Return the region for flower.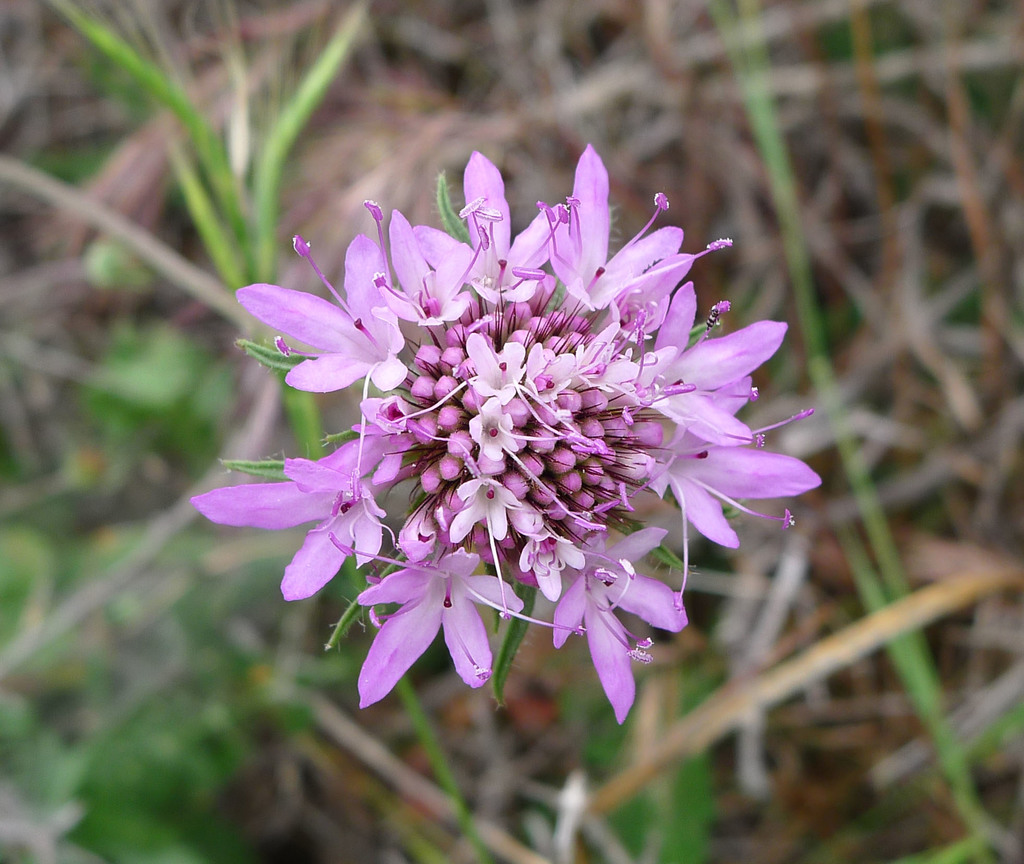
(left=340, top=527, right=531, bottom=706).
